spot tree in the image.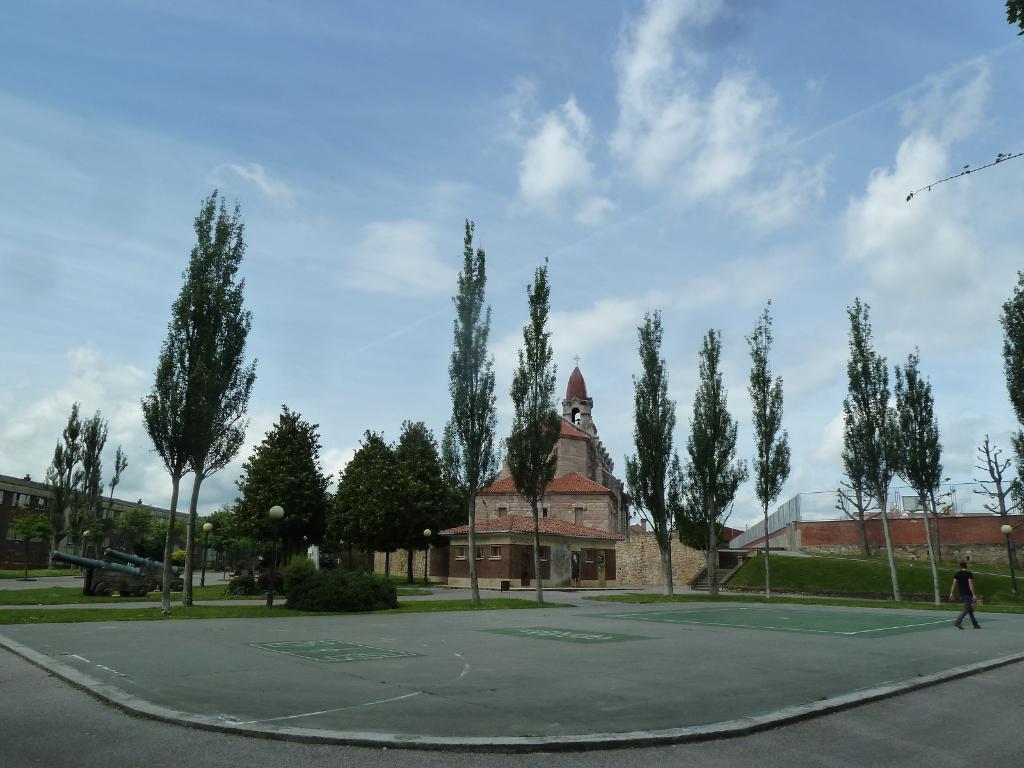
tree found at (134,178,254,613).
